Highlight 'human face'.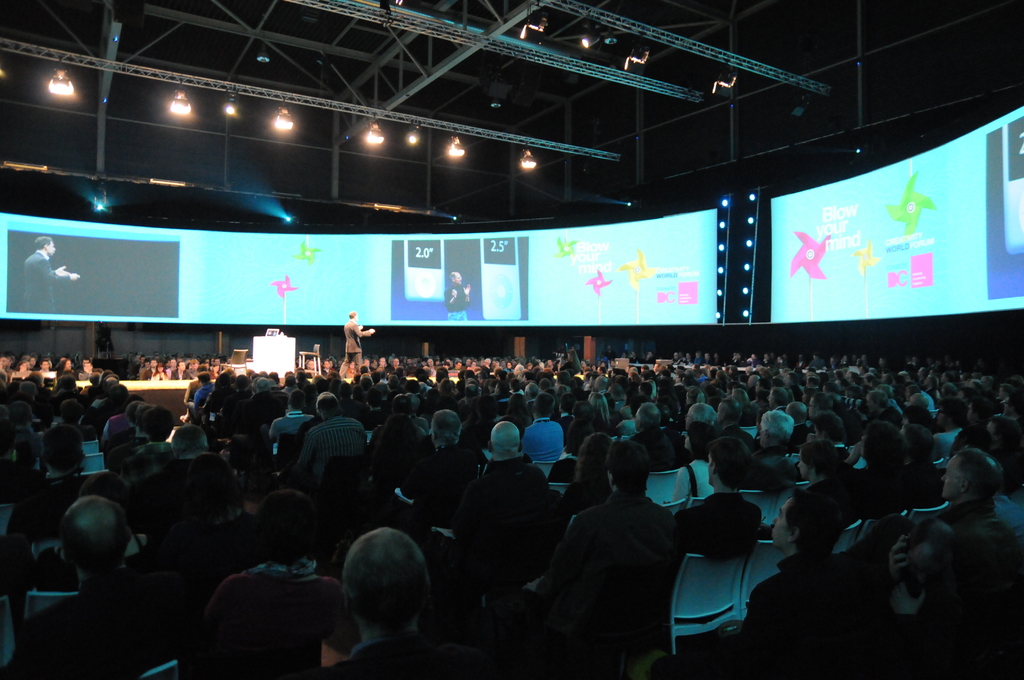
Highlighted region: region(85, 363, 93, 376).
